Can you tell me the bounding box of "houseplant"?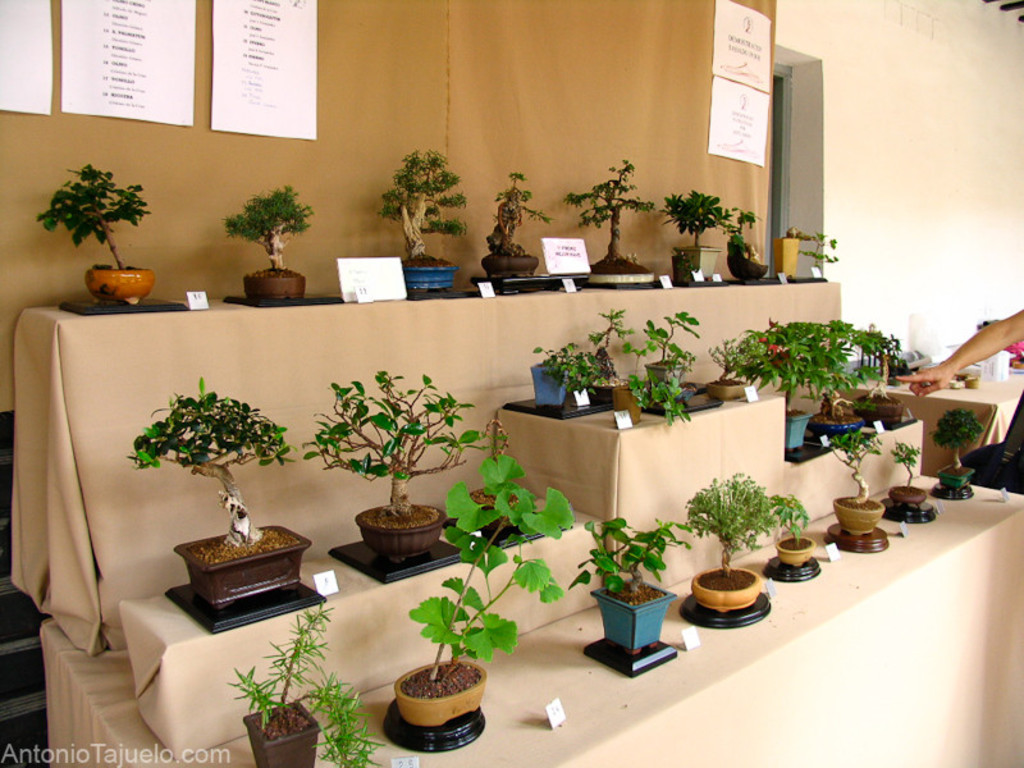
locate(723, 205, 768, 274).
